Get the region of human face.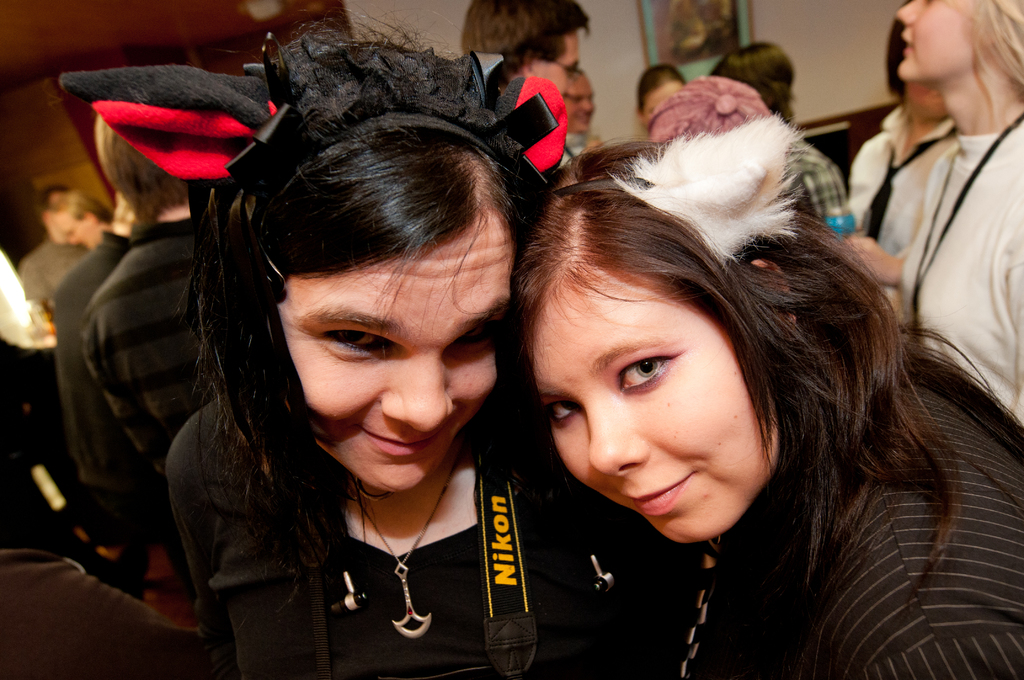
<bbox>564, 70, 596, 131</bbox>.
